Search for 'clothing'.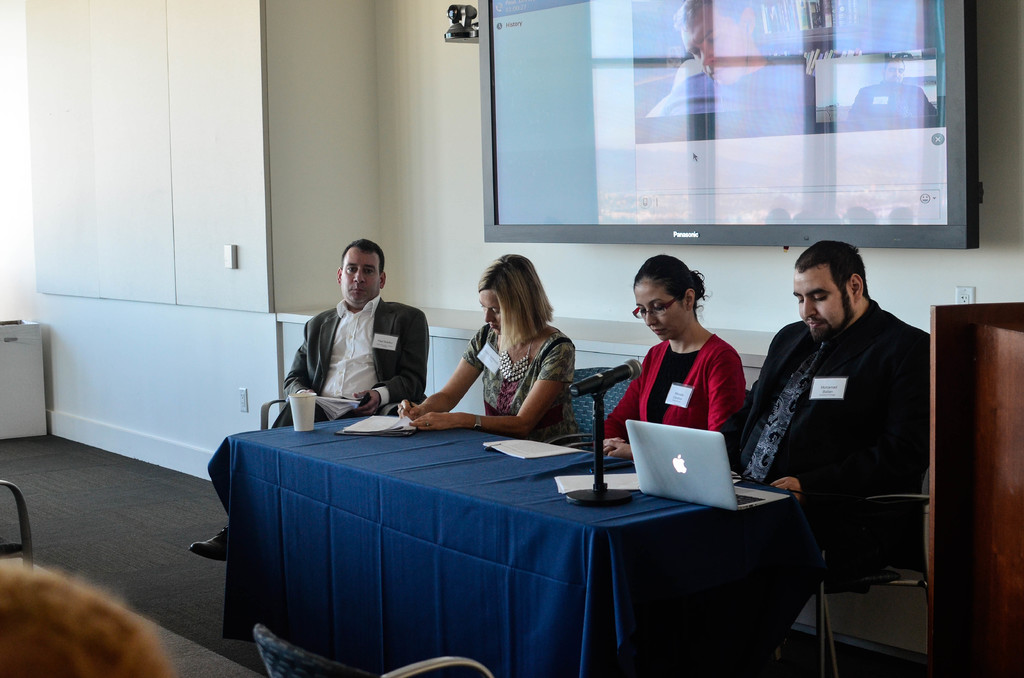
Found at bbox=[605, 346, 742, 444].
